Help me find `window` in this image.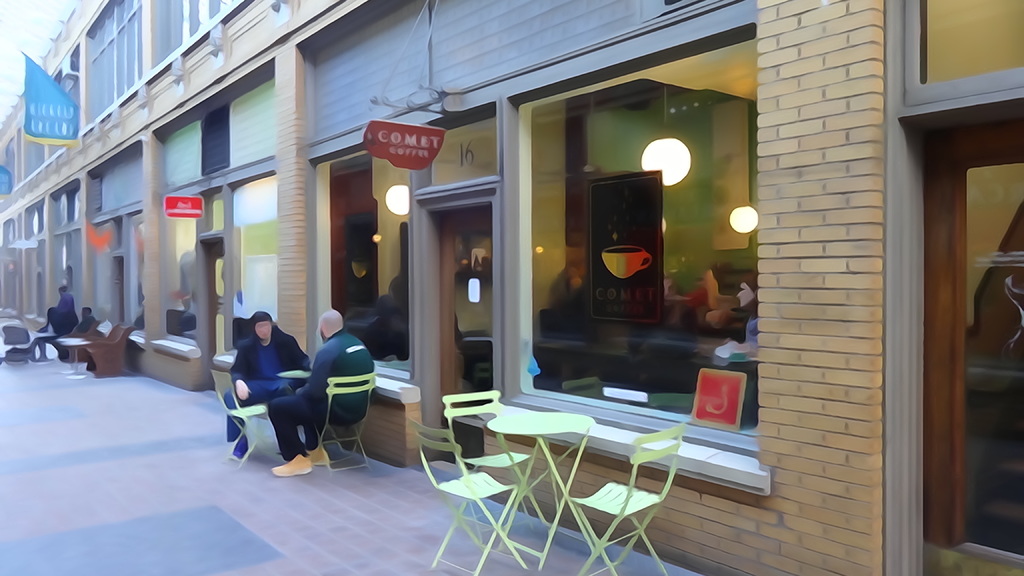
Found it: [158, 207, 197, 343].
